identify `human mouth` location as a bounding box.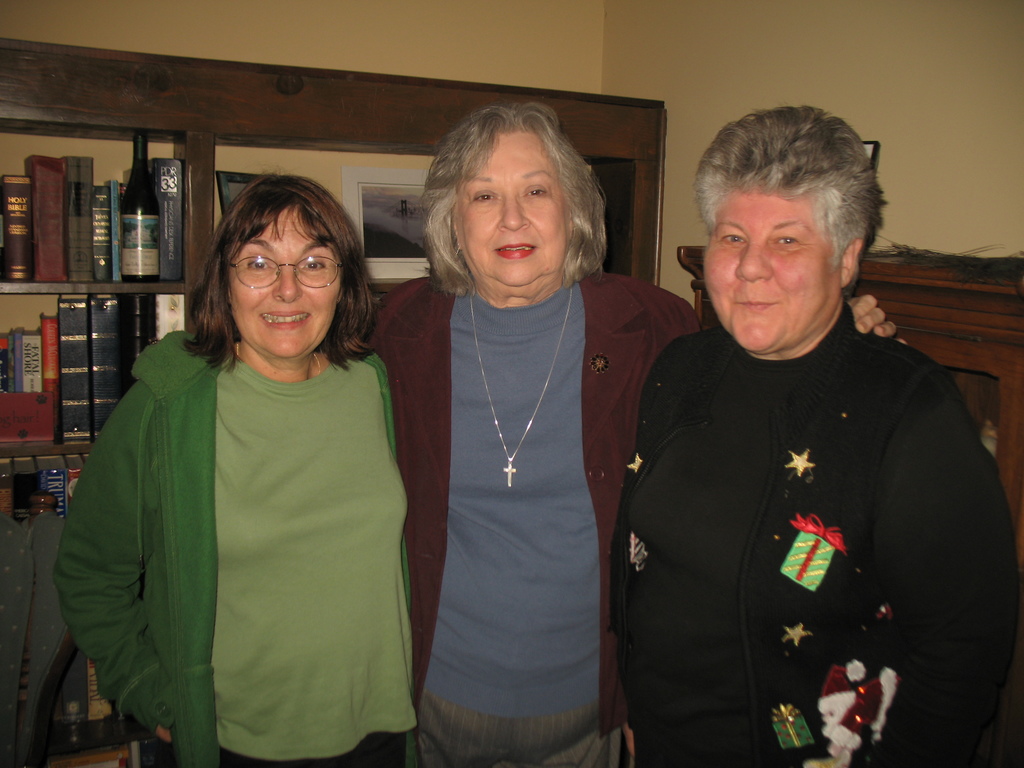
263,304,308,328.
